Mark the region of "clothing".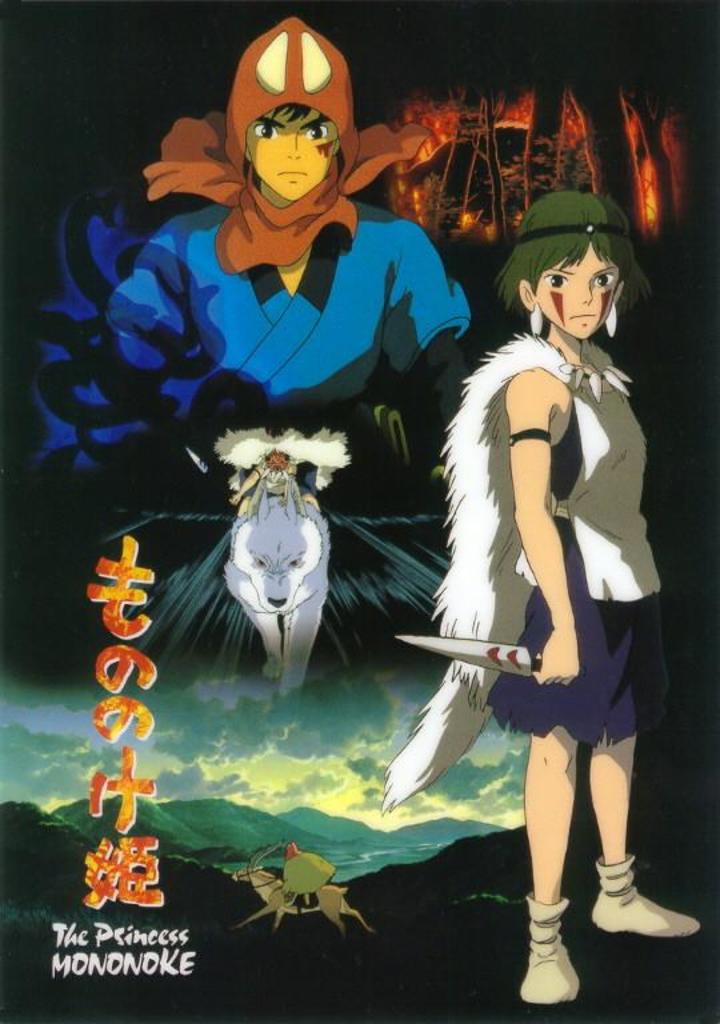
Region: [left=103, top=13, right=472, bottom=413].
